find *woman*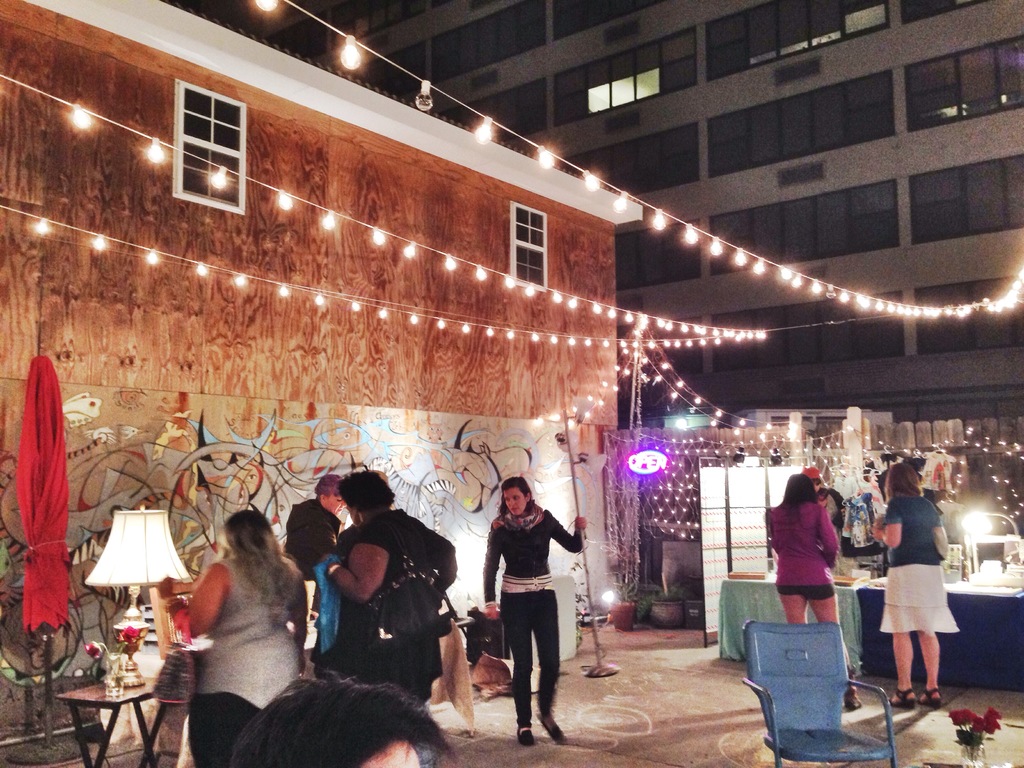
x1=478 y1=474 x2=600 y2=749
